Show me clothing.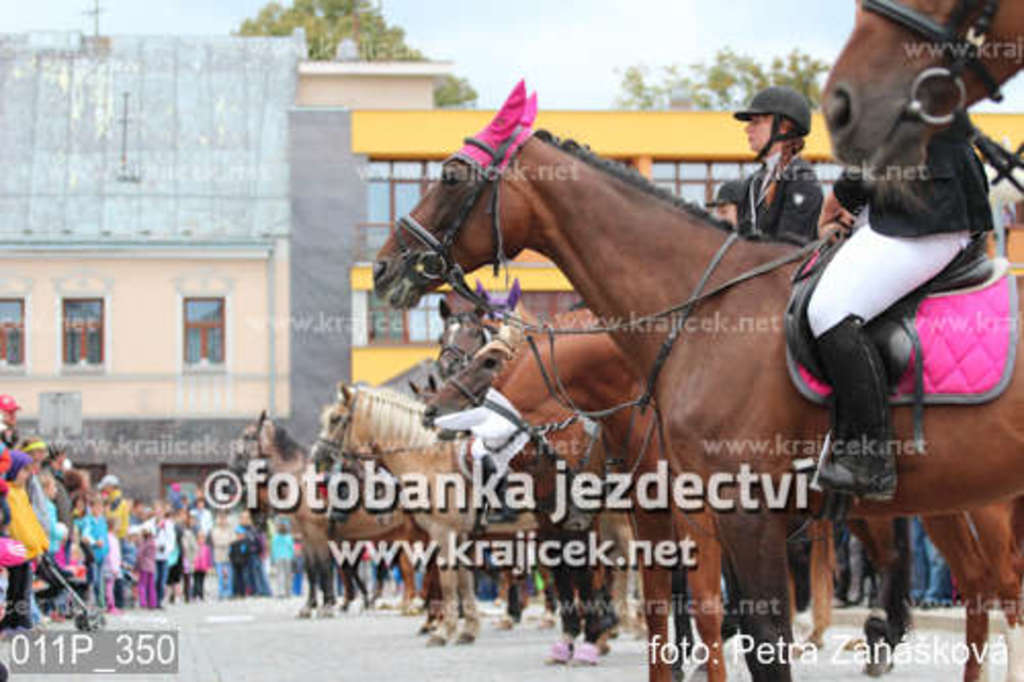
clothing is here: 735,141,825,246.
